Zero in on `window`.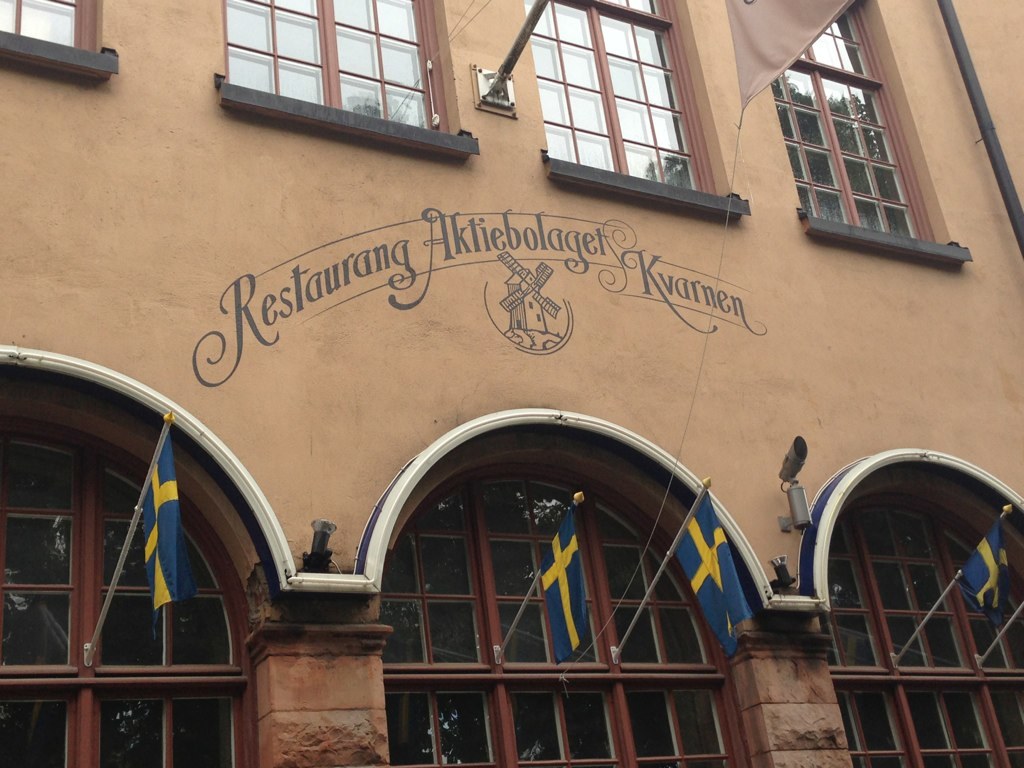
Zeroed in: box=[823, 503, 1023, 671].
